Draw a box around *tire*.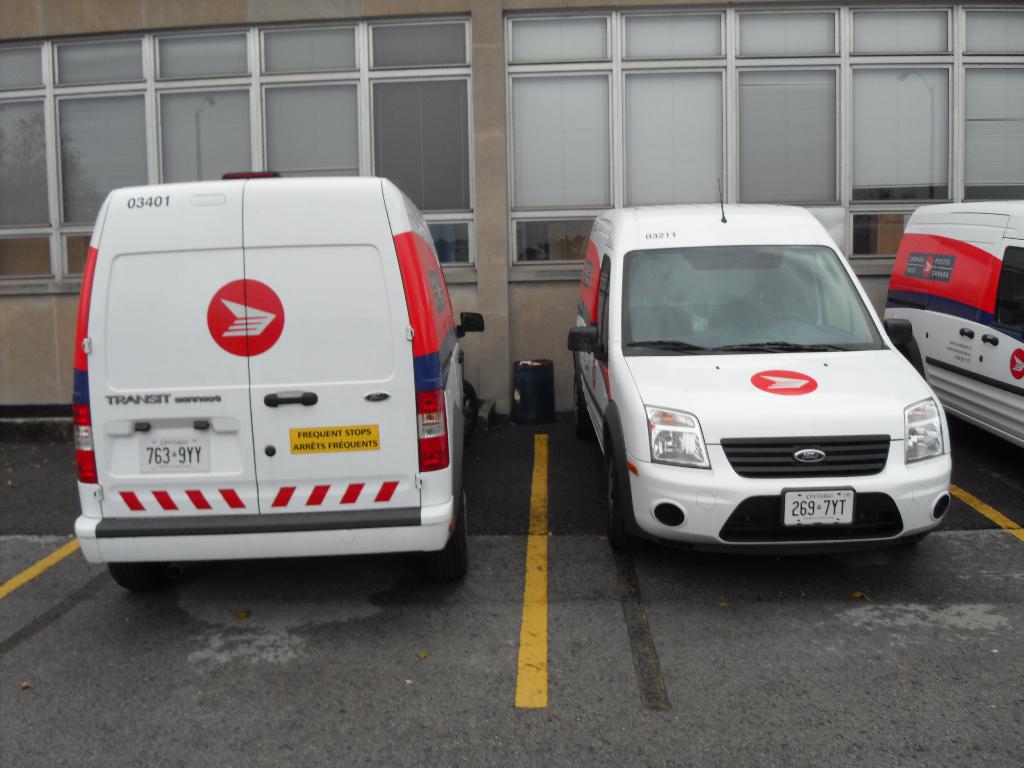
{"x1": 108, "y1": 556, "x2": 166, "y2": 597}.
